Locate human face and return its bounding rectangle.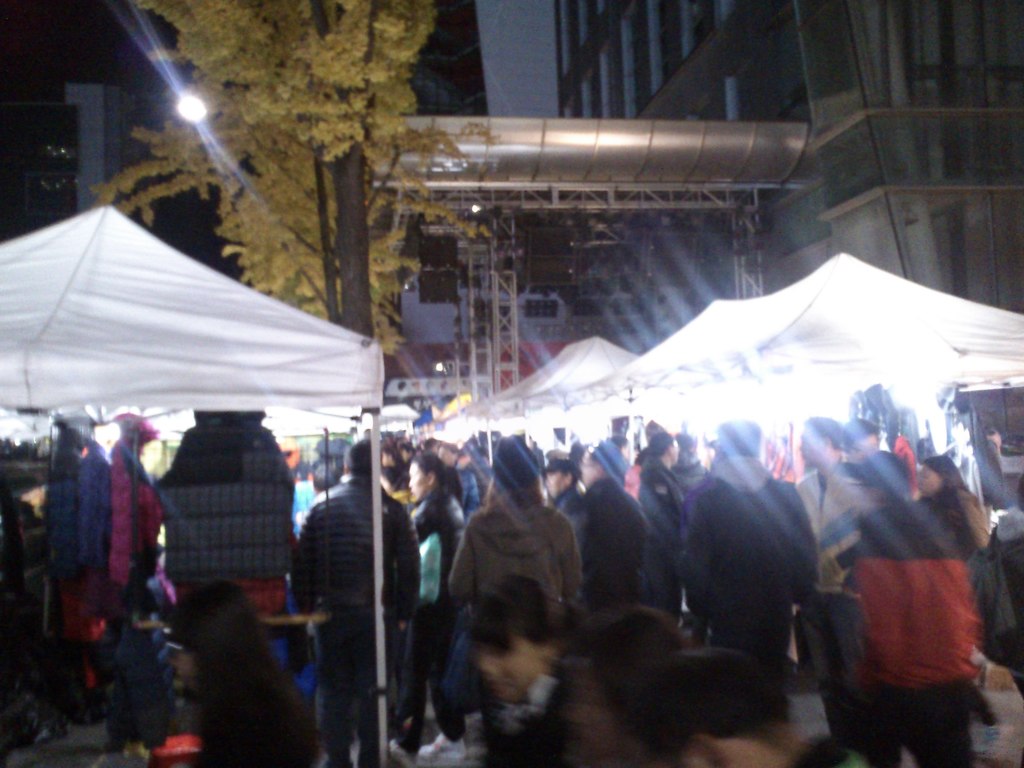
Rect(408, 466, 428, 499).
